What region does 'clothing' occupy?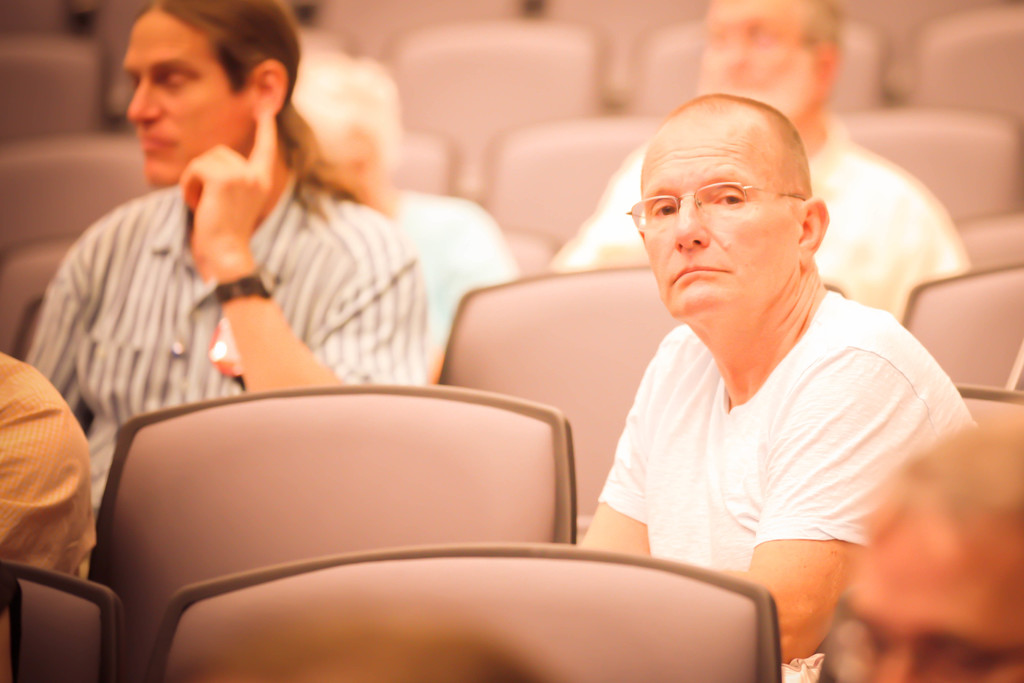
x1=378, y1=183, x2=516, y2=353.
